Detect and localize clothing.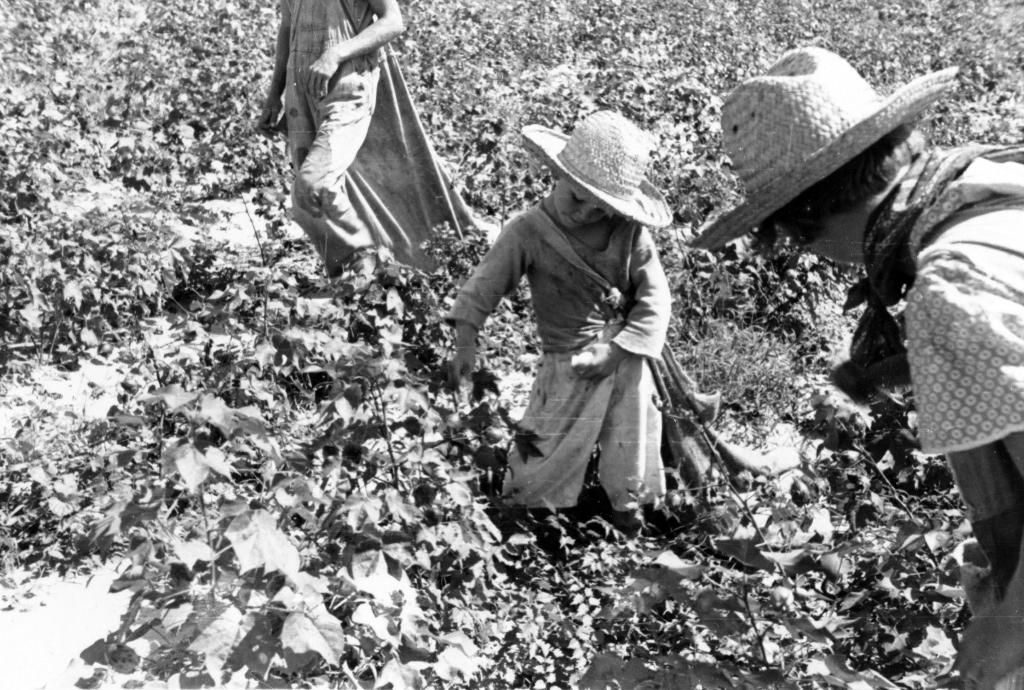
Localized at 833 143 1023 689.
